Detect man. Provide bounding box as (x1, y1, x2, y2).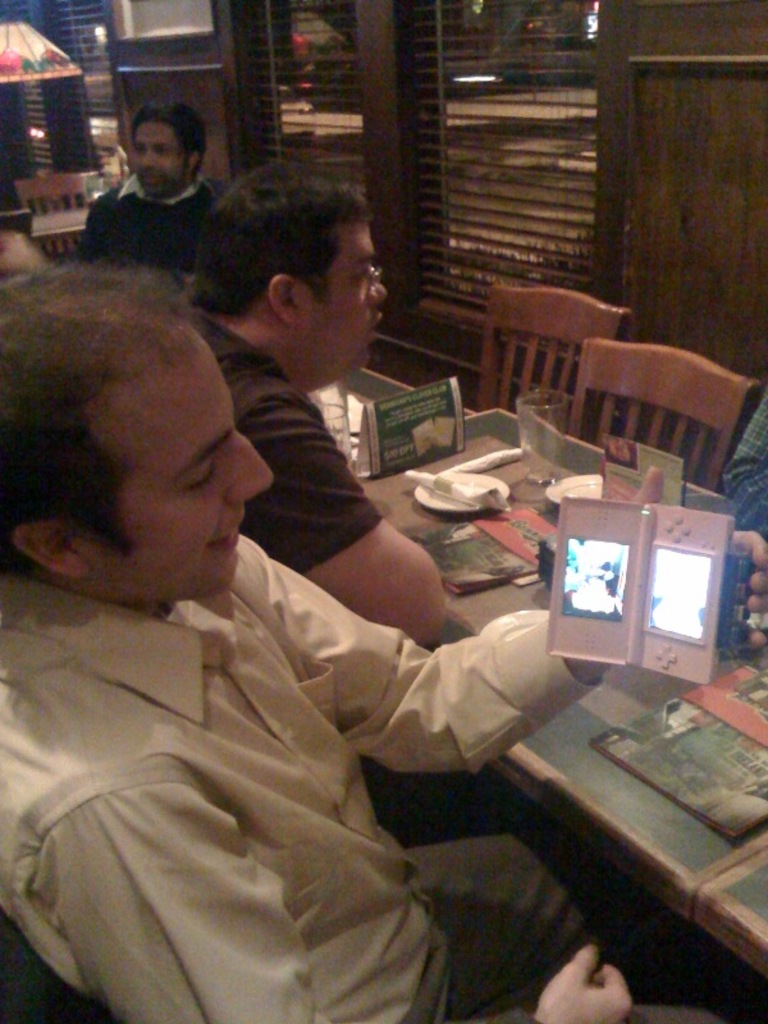
(140, 179, 471, 654).
